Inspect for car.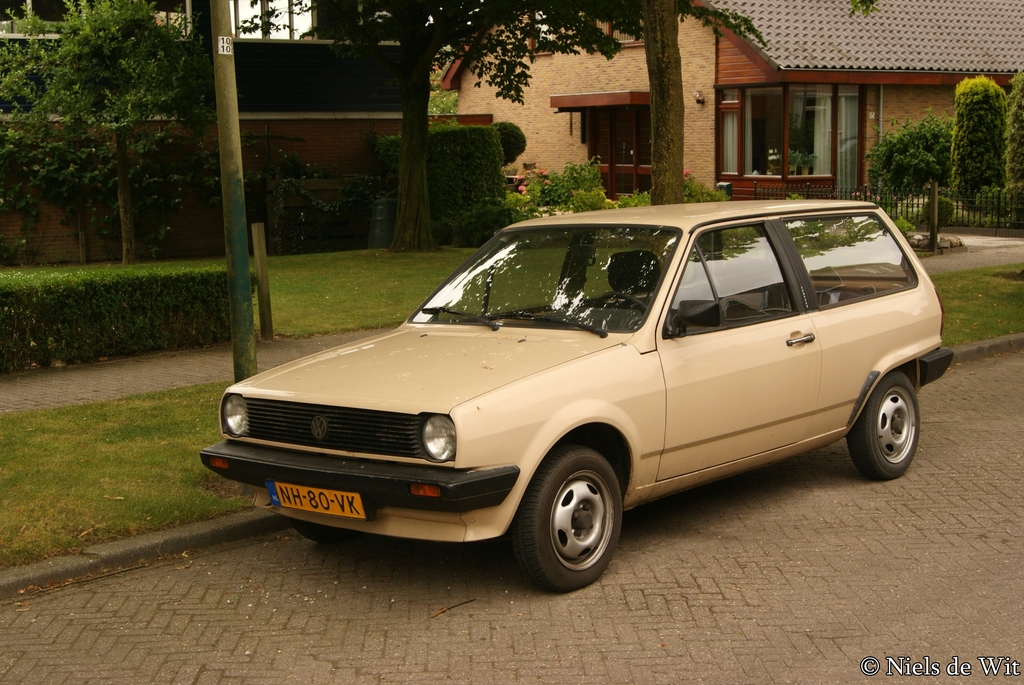
Inspection: region(198, 201, 952, 592).
